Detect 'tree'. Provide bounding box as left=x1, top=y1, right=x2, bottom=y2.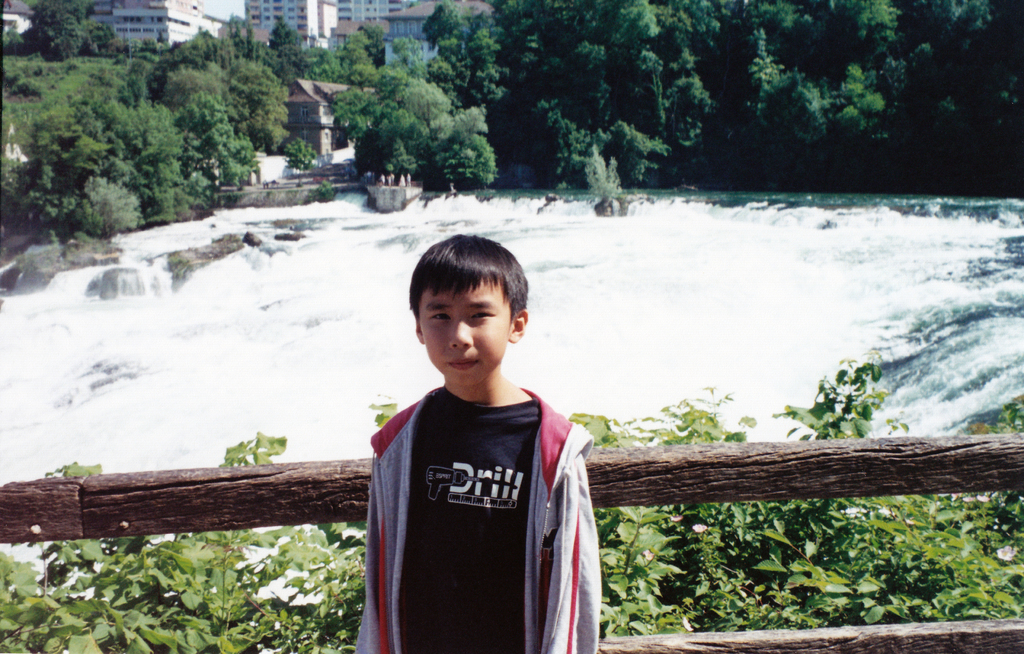
left=707, top=0, right=910, bottom=180.
